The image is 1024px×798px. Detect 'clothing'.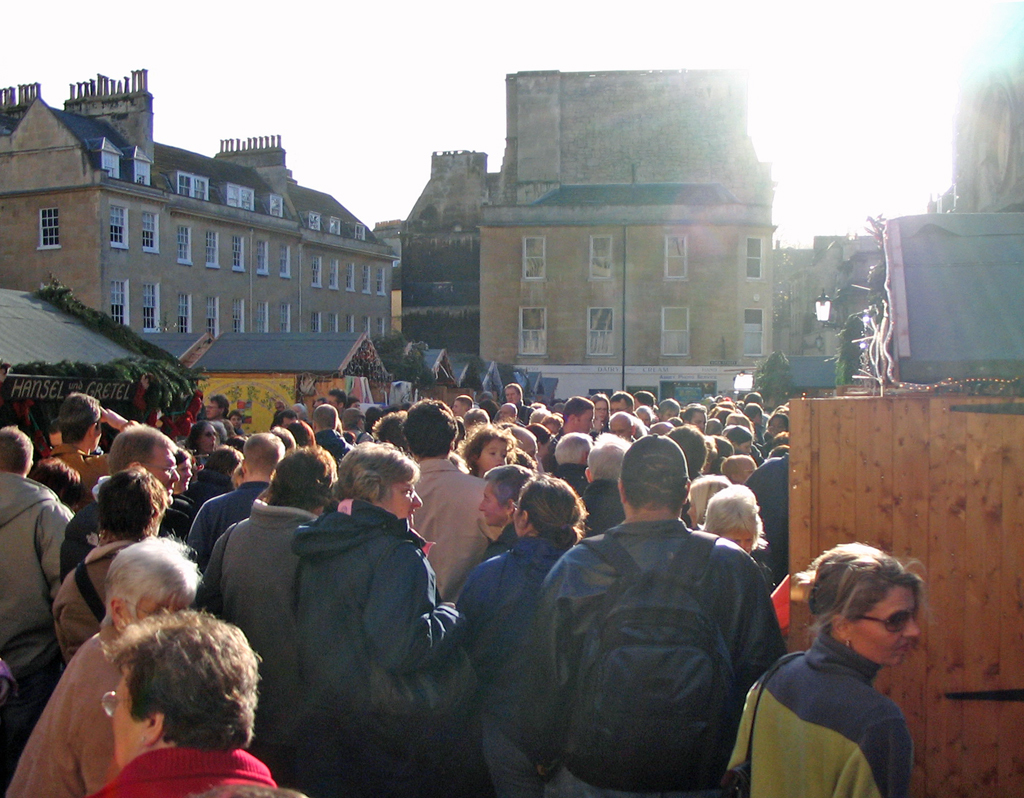
Detection: <bbox>526, 482, 819, 797</bbox>.
